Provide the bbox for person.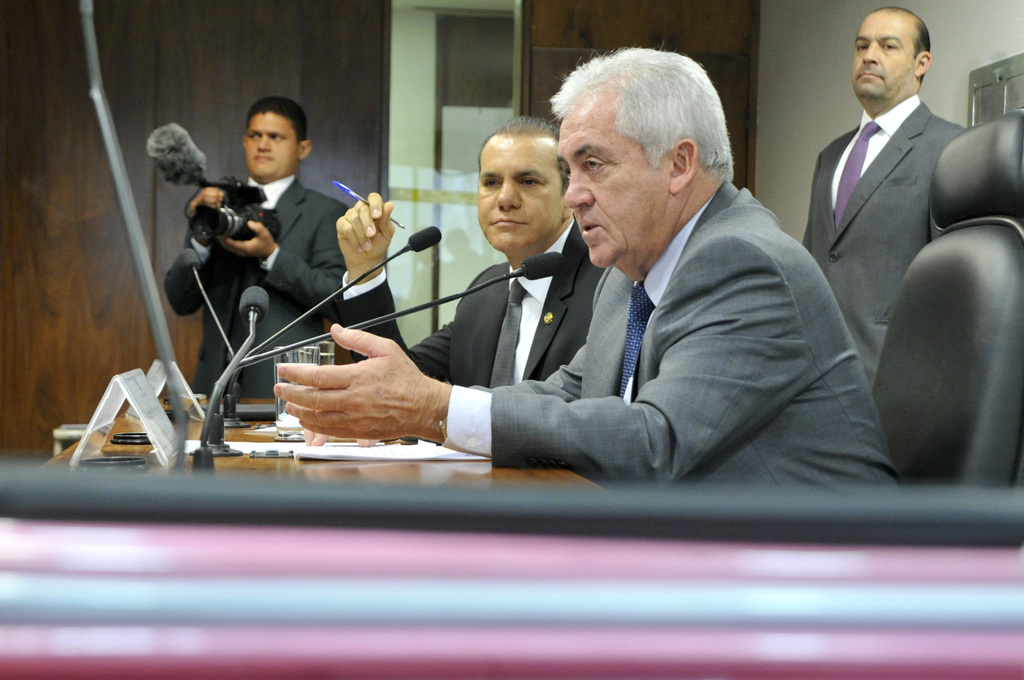
(x1=270, y1=46, x2=906, y2=491).
